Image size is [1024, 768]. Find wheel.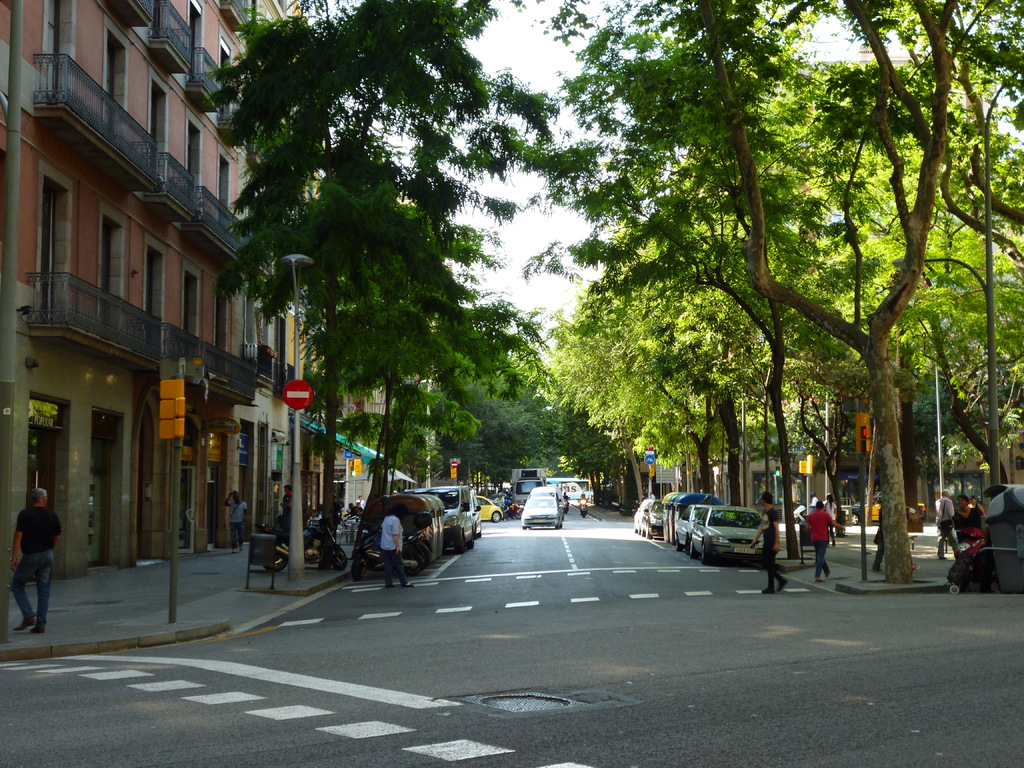
493:511:501:523.
